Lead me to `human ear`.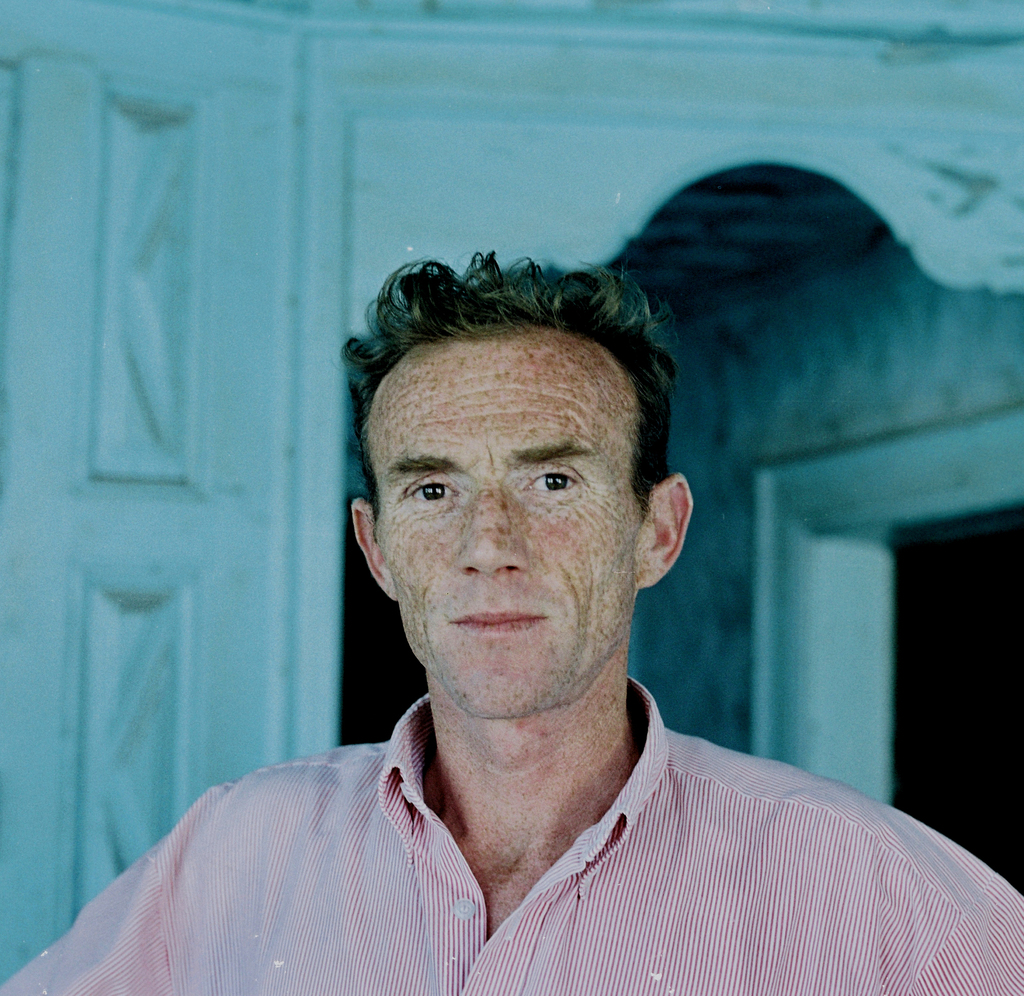
Lead to [353, 494, 397, 598].
